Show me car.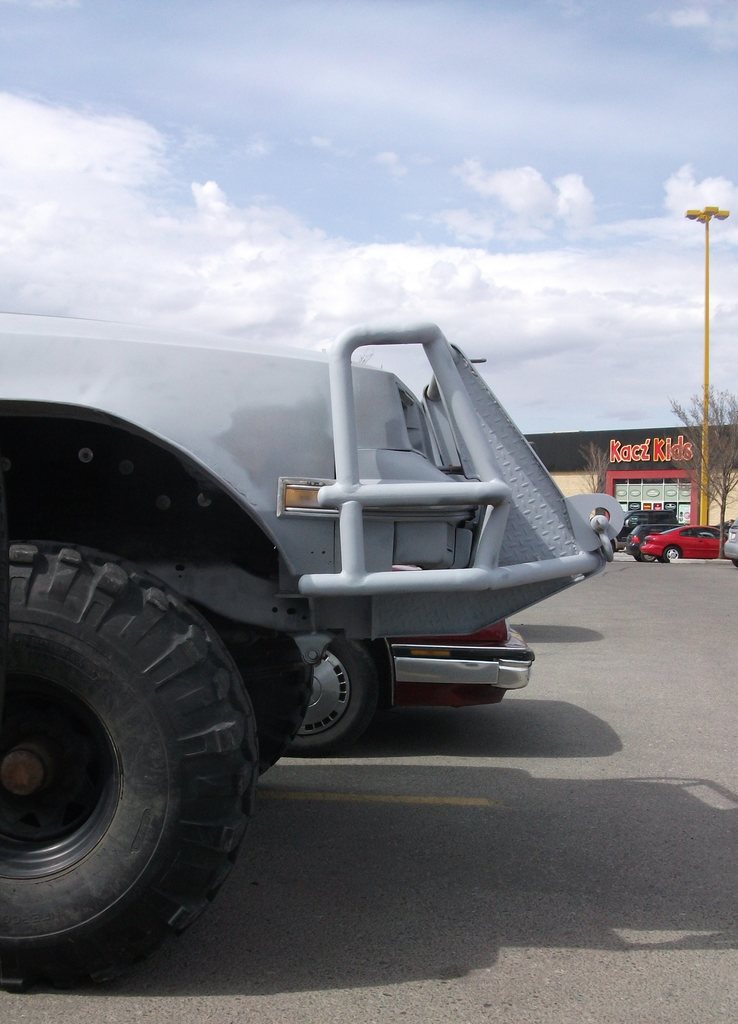
car is here: rect(620, 510, 677, 556).
